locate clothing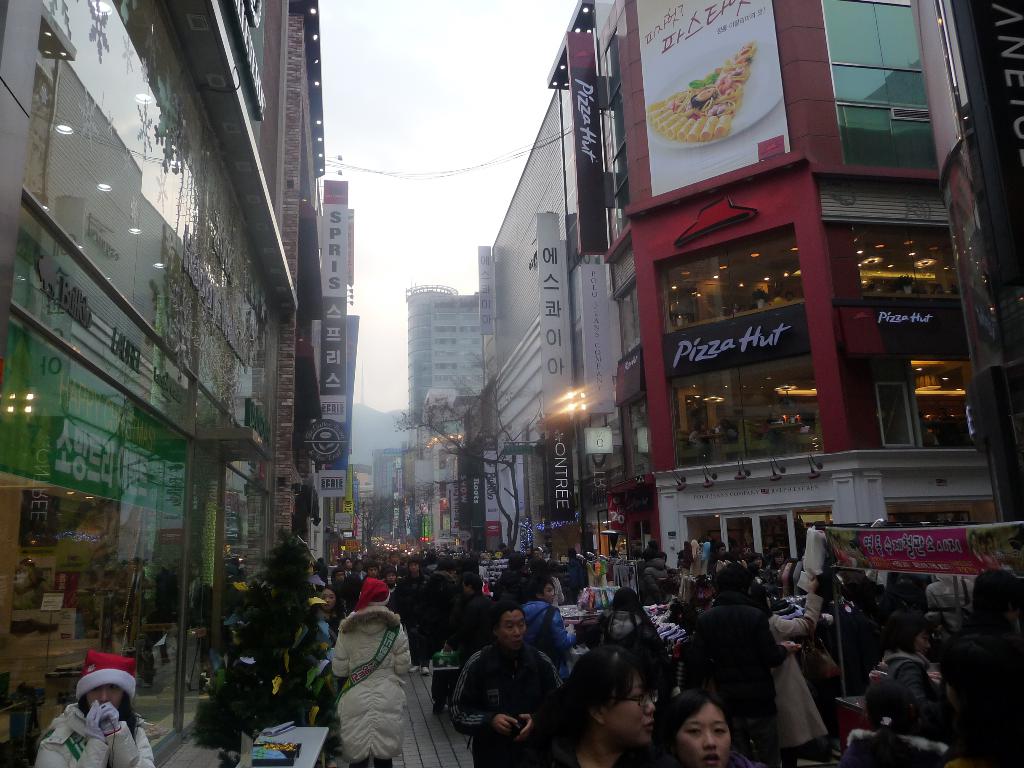
x1=838, y1=729, x2=951, y2=765
